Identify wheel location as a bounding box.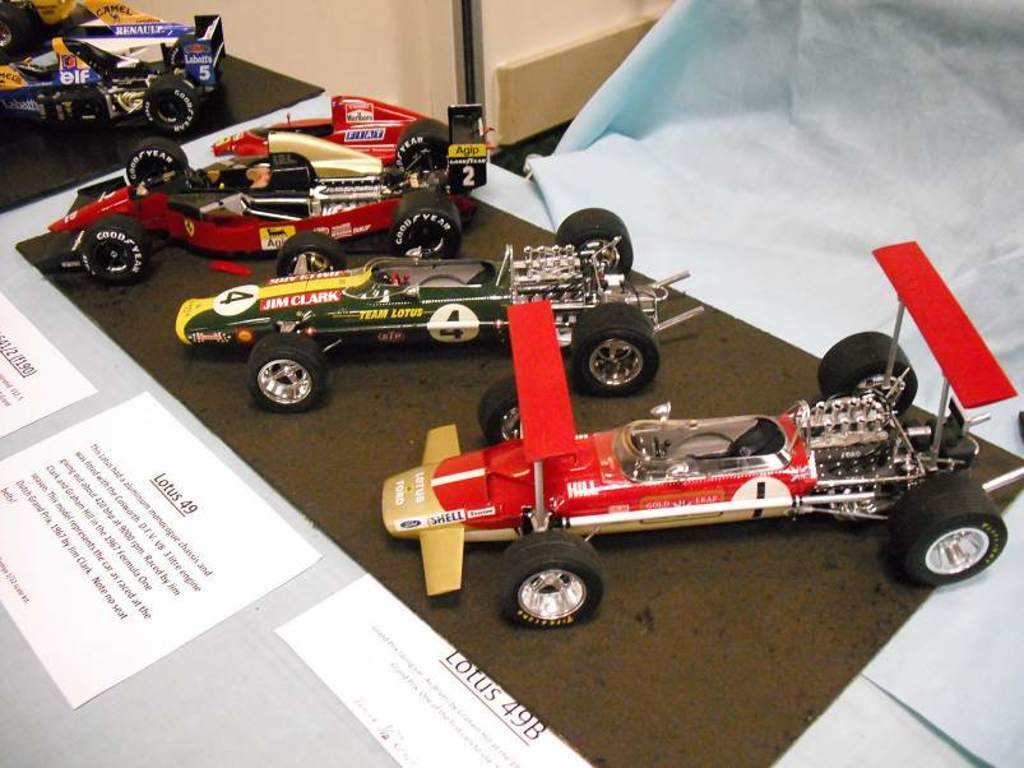
[390,182,469,259].
